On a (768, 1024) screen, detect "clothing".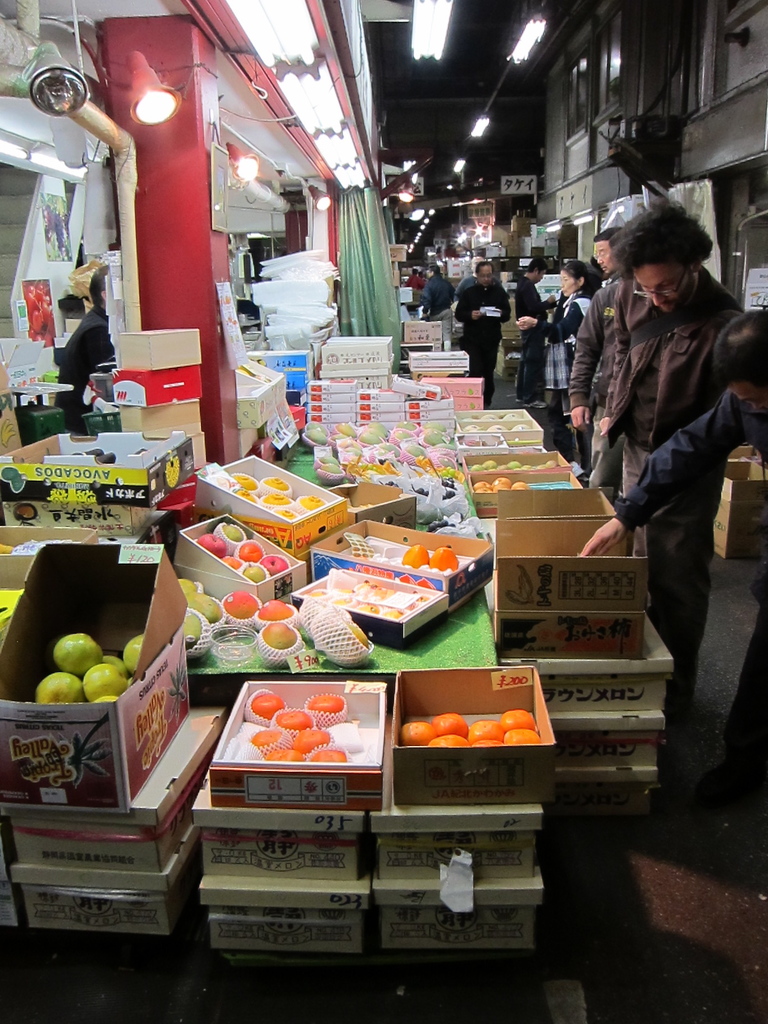
x1=617 y1=391 x2=767 y2=765.
